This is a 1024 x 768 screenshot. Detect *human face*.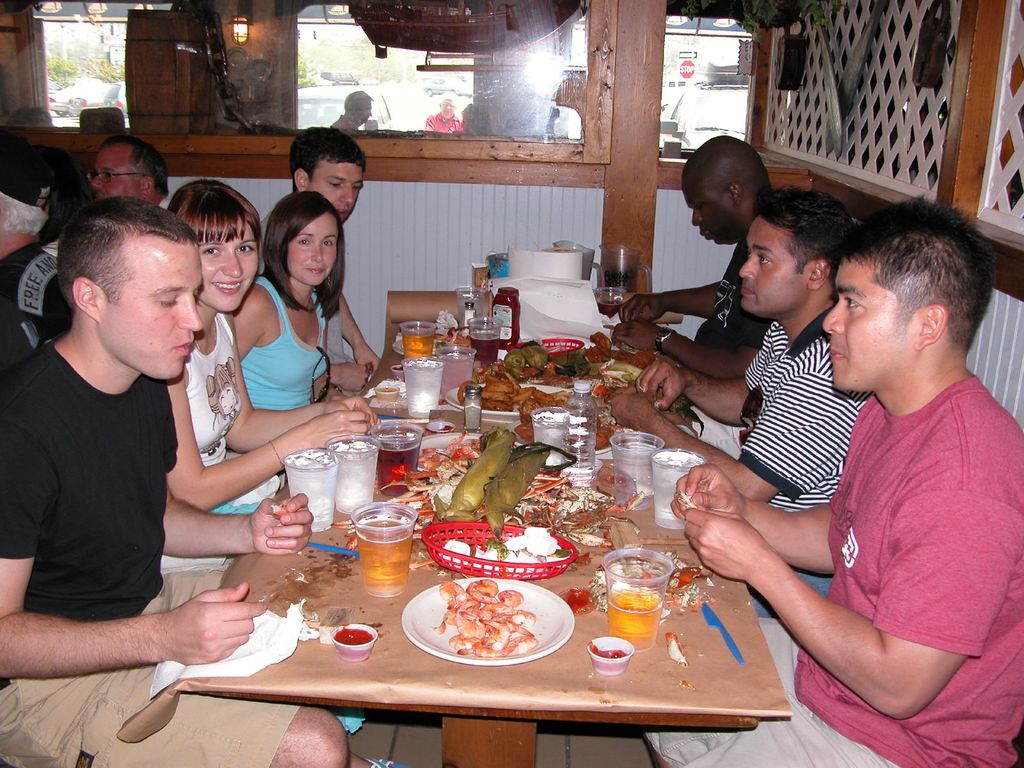
(left=83, top=146, right=138, bottom=203).
